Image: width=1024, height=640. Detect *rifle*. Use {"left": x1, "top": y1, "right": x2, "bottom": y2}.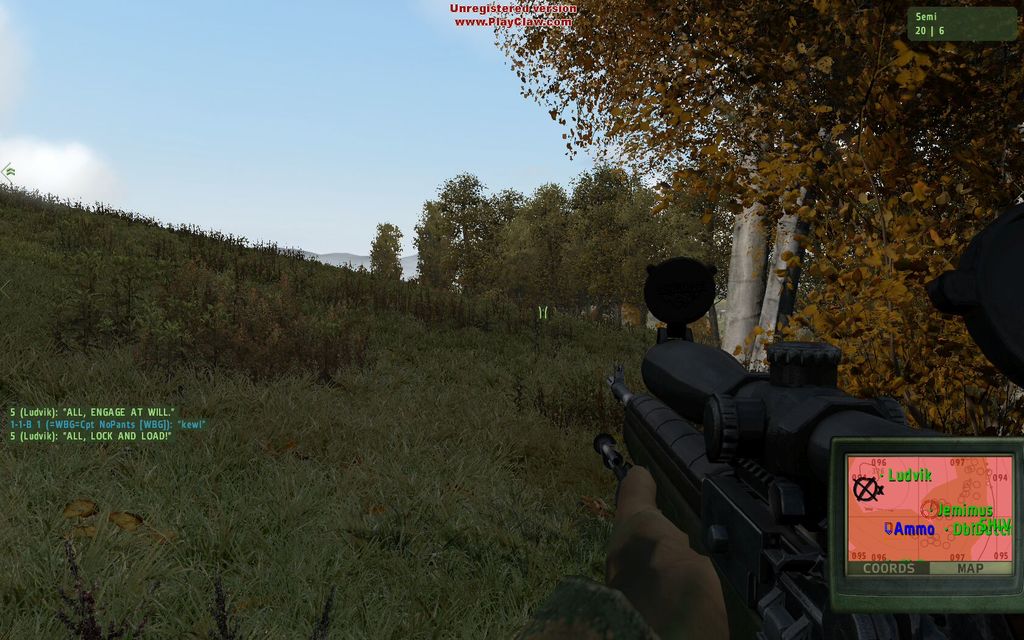
{"left": 594, "top": 252, "right": 1014, "bottom": 639}.
